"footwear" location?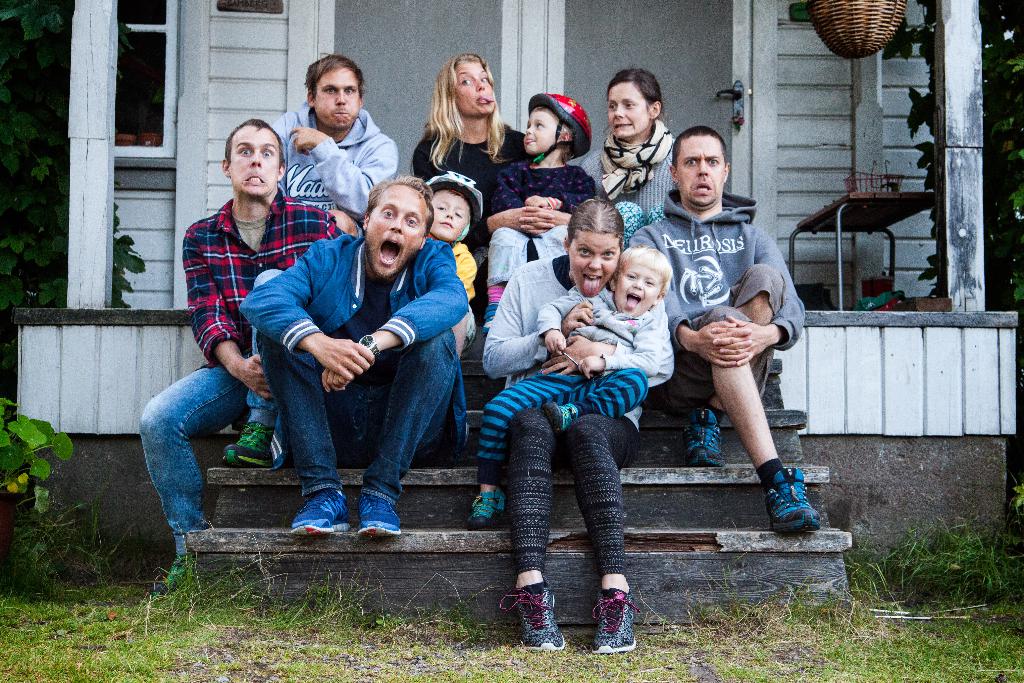
<bbox>682, 408, 721, 475</bbox>
